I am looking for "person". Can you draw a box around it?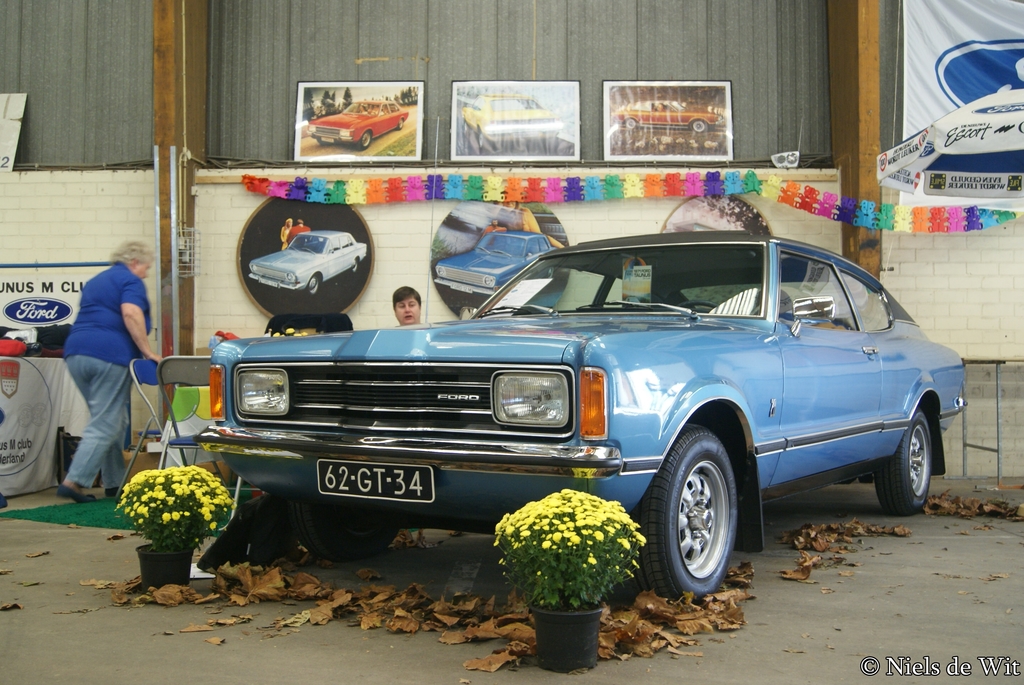
Sure, the bounding box is bbox=[47, 246, 148, 531].
